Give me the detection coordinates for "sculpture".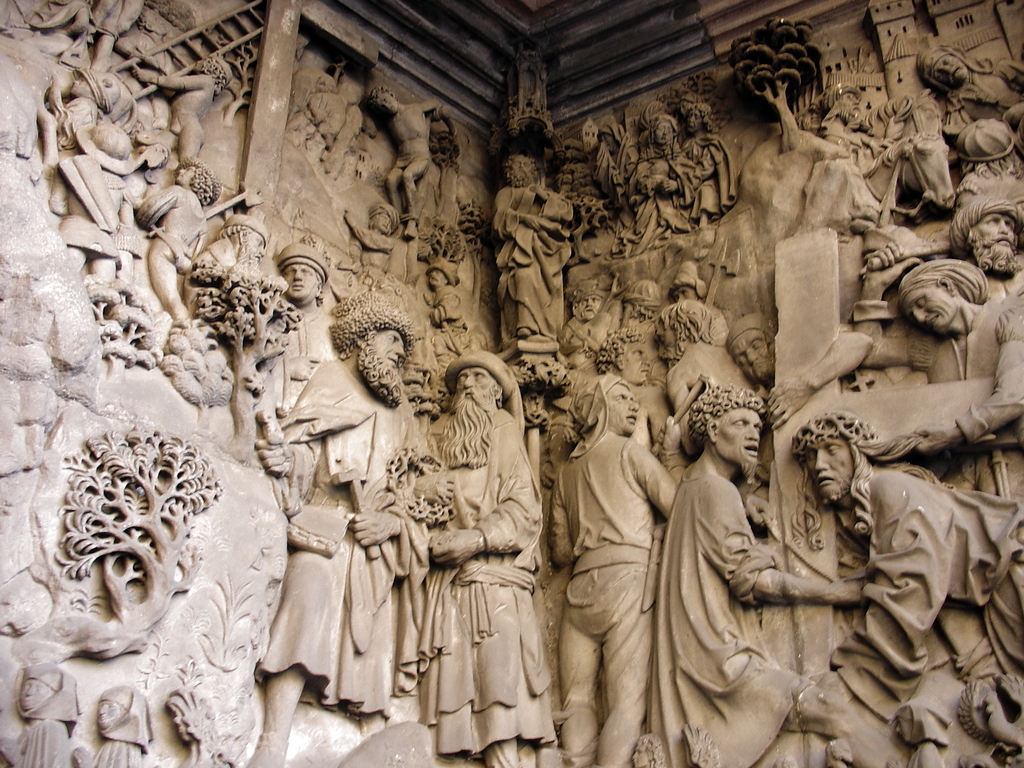
BBox(843, 232, 1023, 504).
